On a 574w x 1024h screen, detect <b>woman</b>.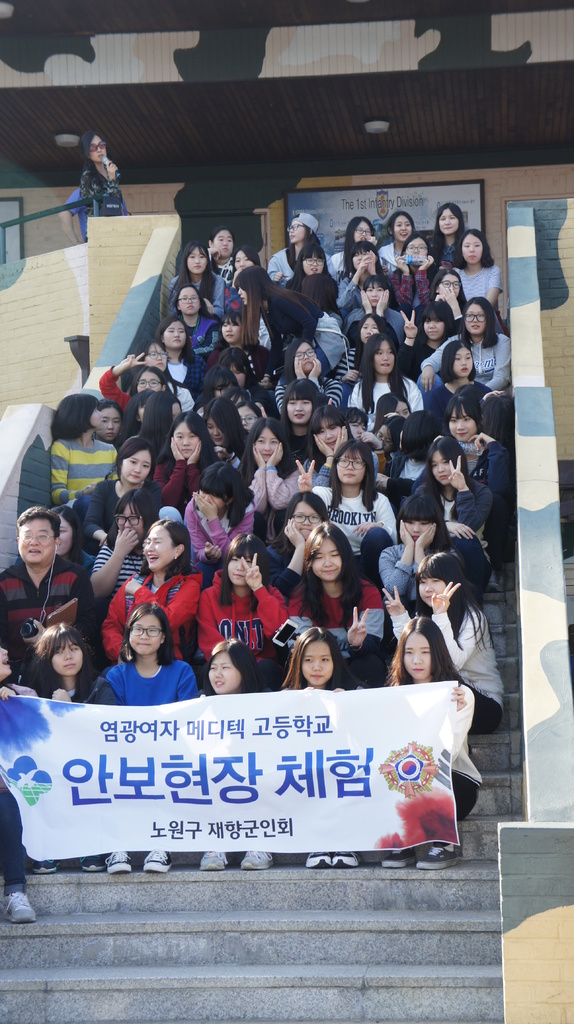
[273, 376, 337, 471].
